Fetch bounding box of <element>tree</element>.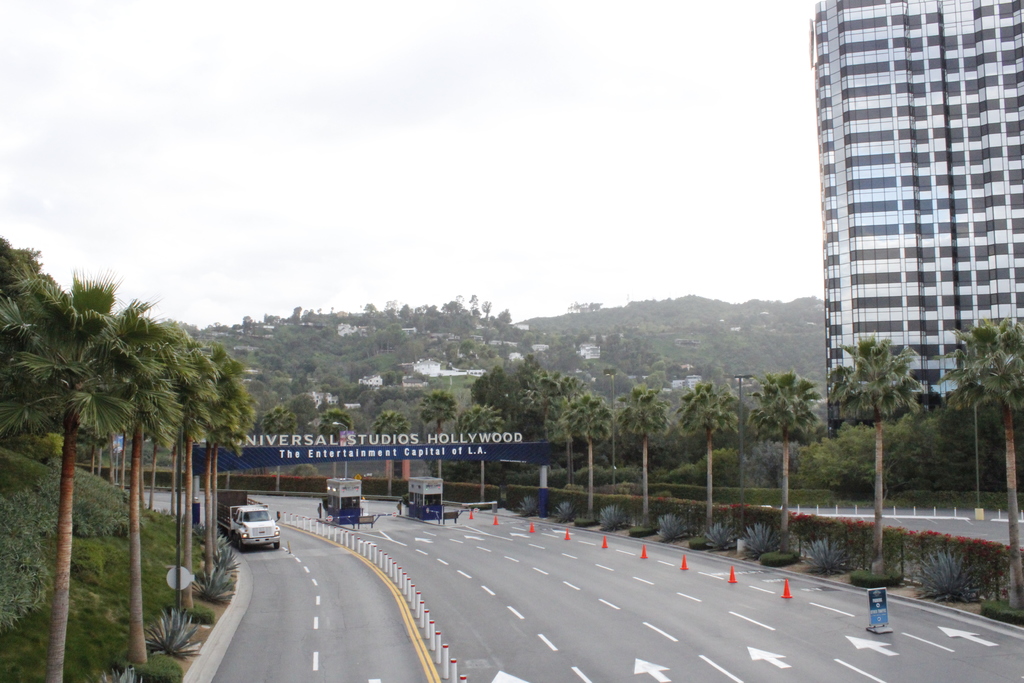
Bbox: <box>749,368,820,553</box>.
